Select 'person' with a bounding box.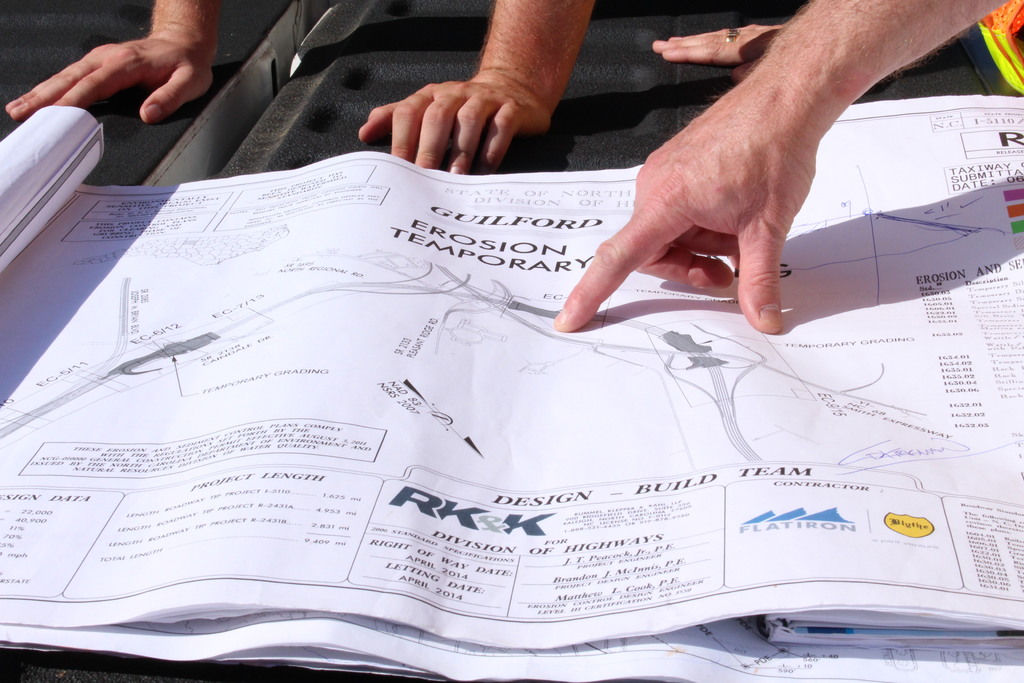
0:0:598:178.
